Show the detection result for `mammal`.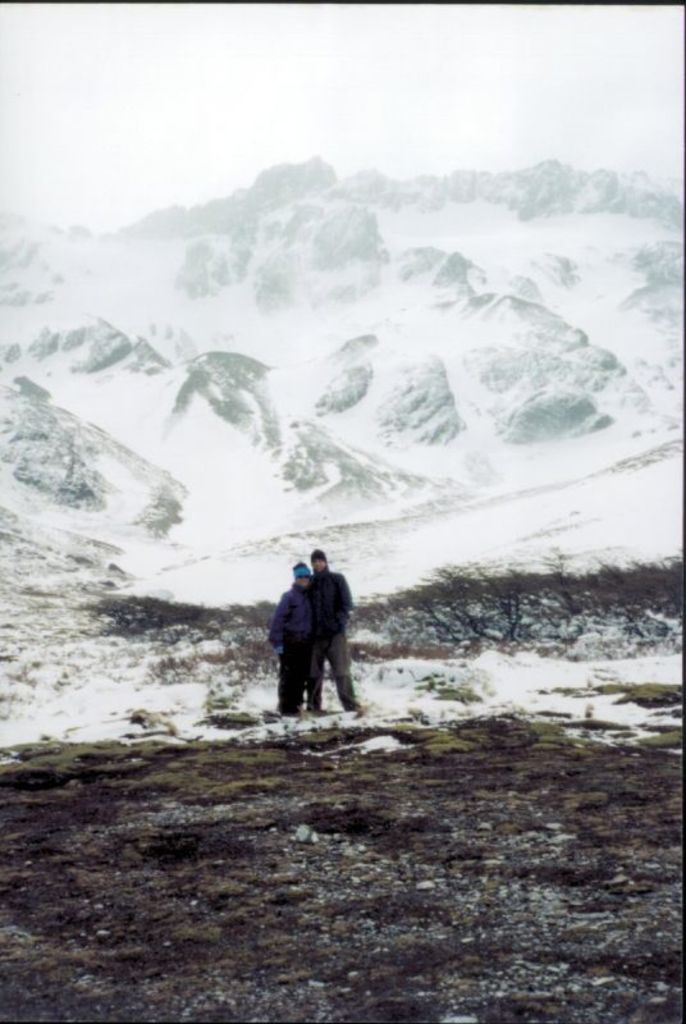
crop(307, 549, 362, 719).
